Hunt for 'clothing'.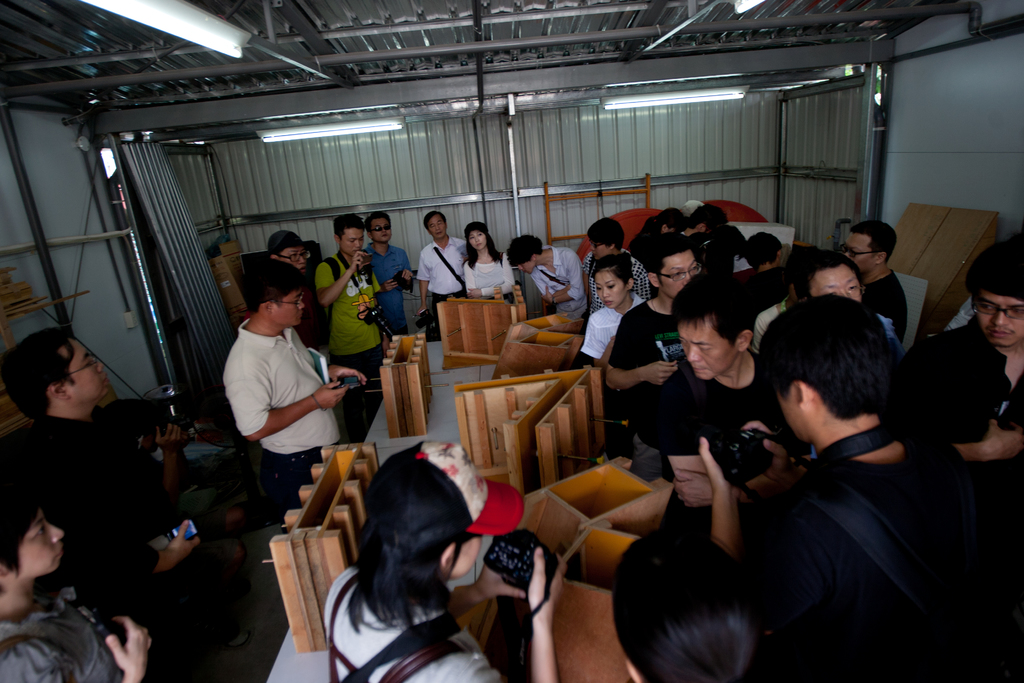
Hunted down at l=719, t=262, r=797, b=342.
